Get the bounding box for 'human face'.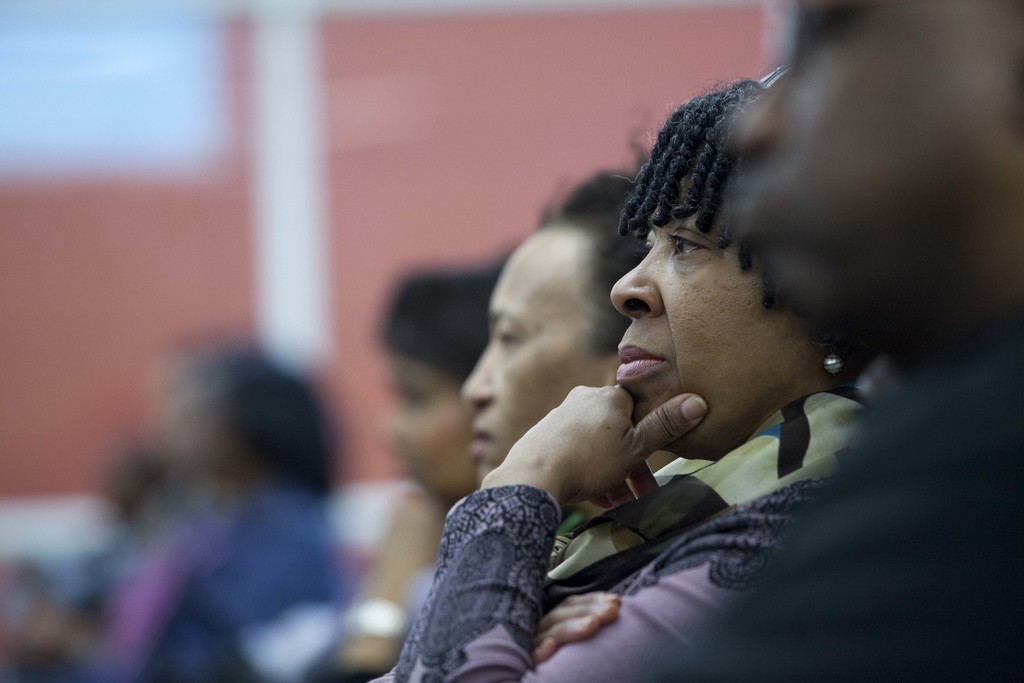
[x1=611, y1=161, x2=822, y2=450].
